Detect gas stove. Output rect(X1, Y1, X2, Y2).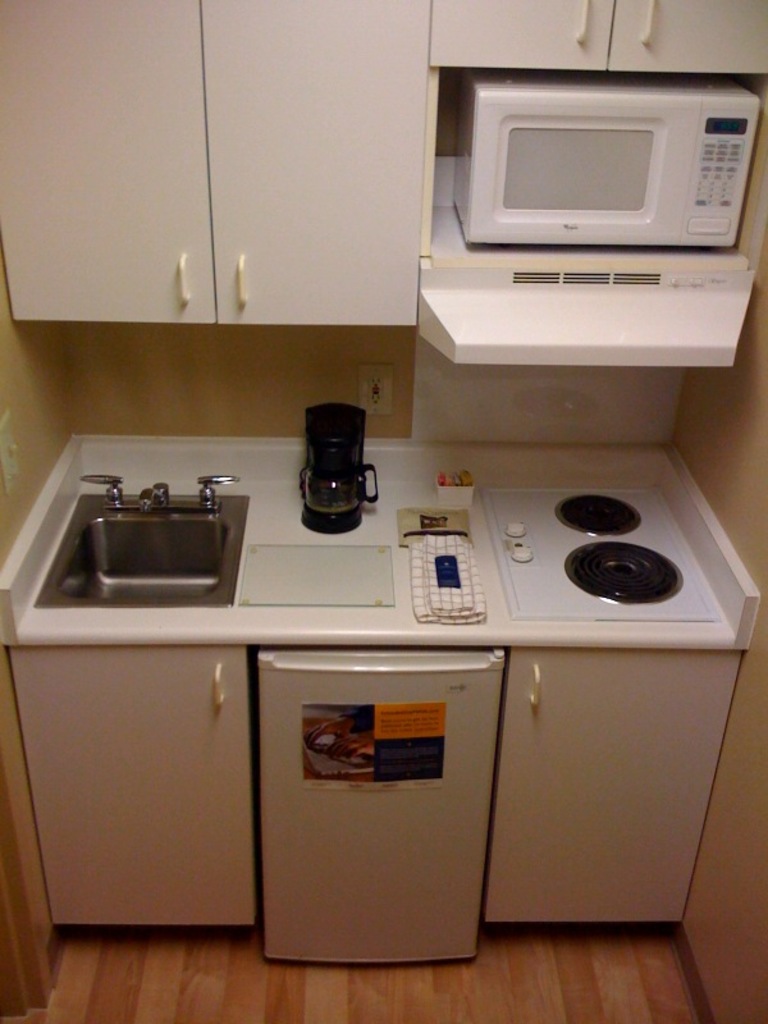
rect(480, 480, 722, 627).
